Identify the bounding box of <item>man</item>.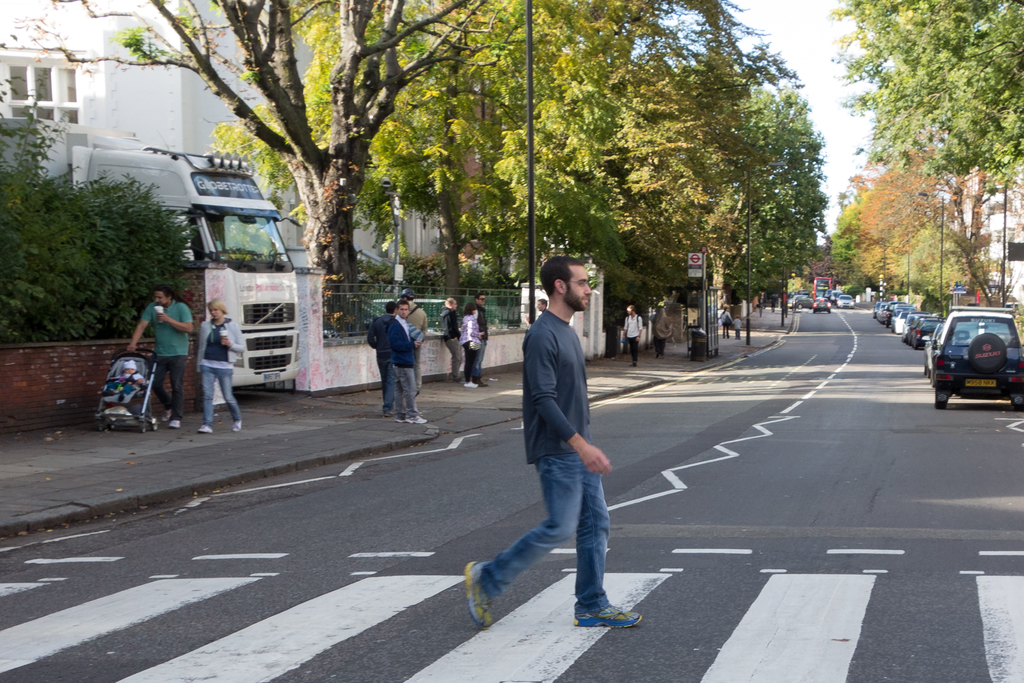
pyautogui.locateOnScreen(492, 263, 636, 630).
